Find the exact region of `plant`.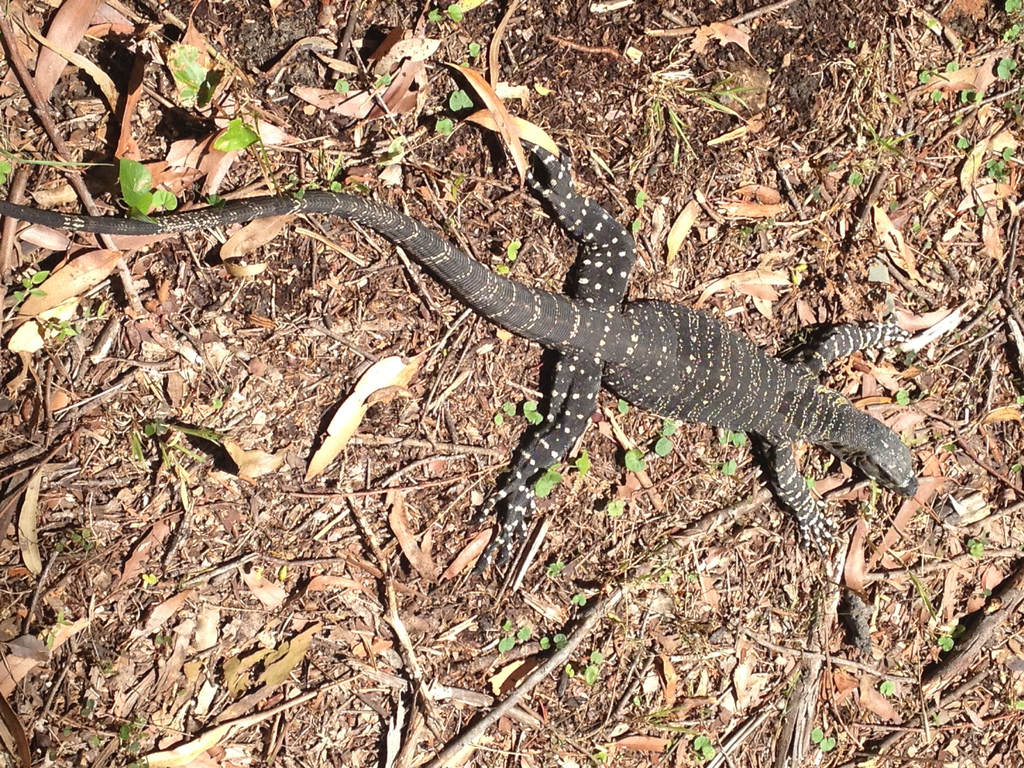
Exact region: <region>916, 73, 933, 89</region>.
